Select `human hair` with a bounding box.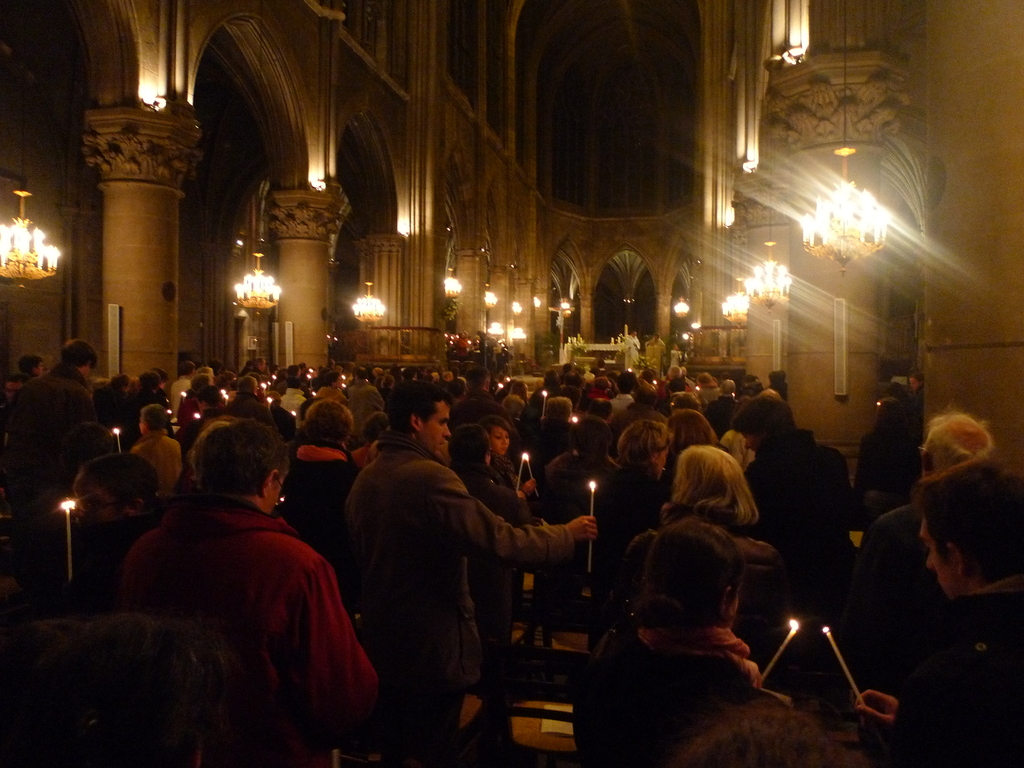
left=141, top=403, right=168, bottom=431.
